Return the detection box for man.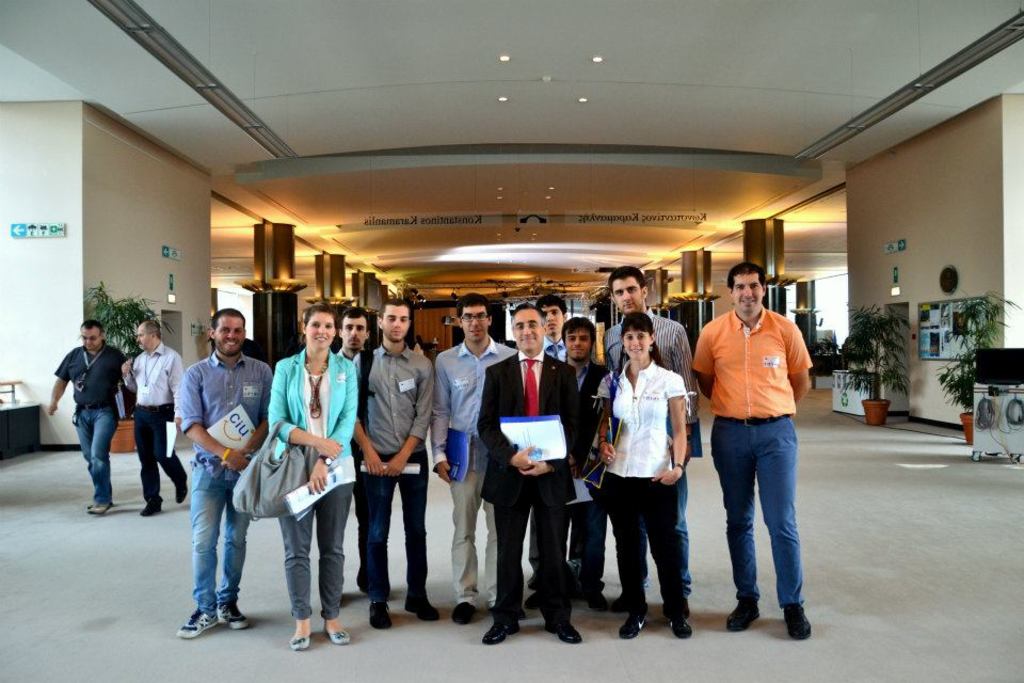
691 269 822 656.
